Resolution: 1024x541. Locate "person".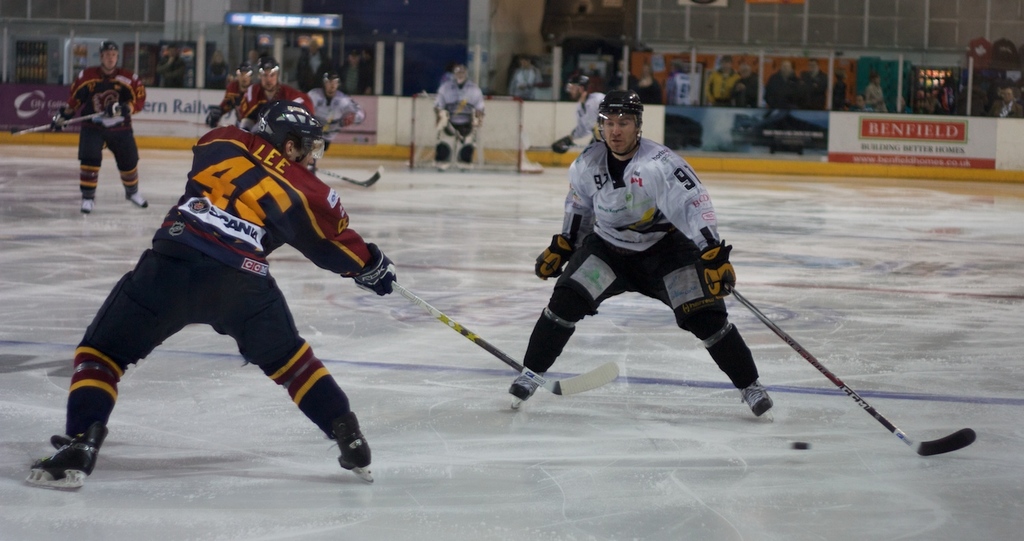
<bbox>314, 68, 358, 177</bbox>.
